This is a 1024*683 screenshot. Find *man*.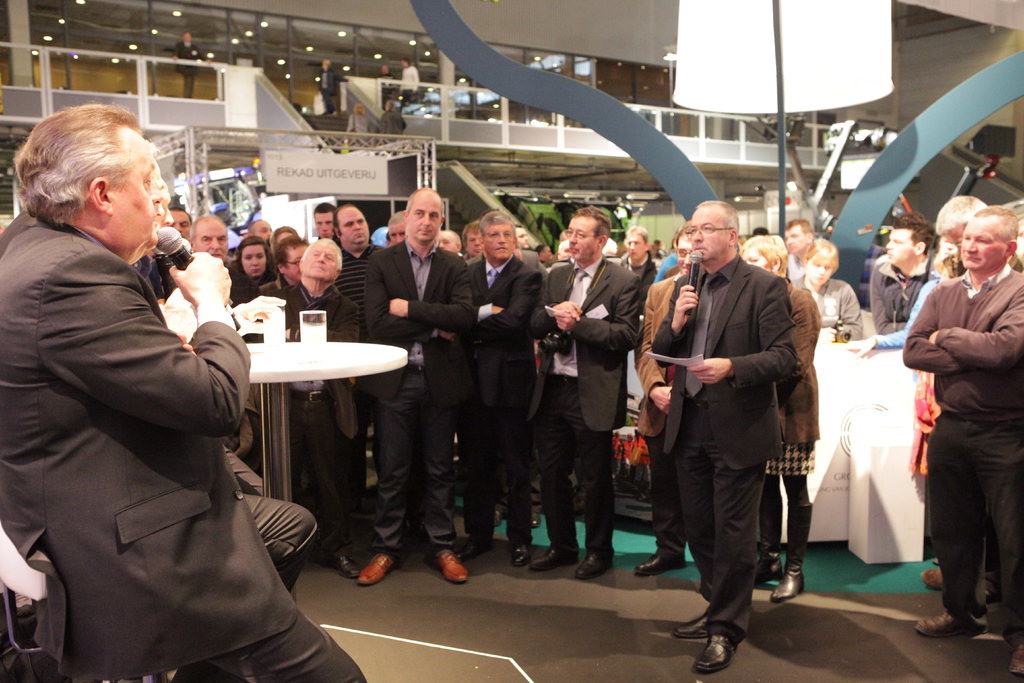
Bounding box: 533:210:630:582.
